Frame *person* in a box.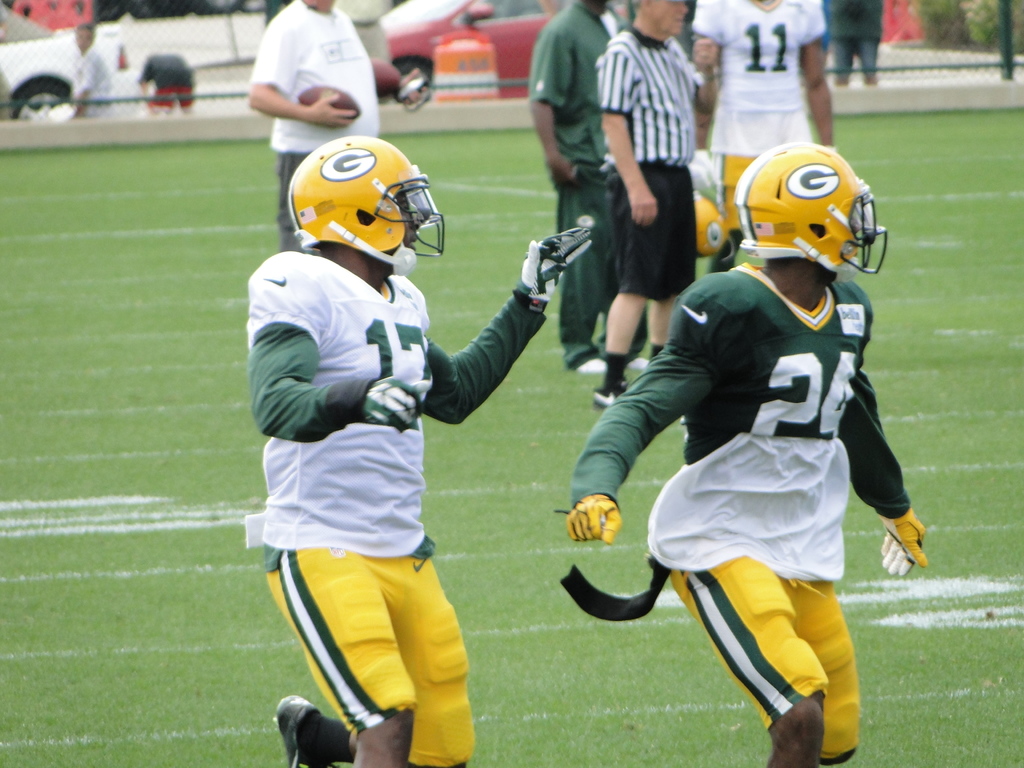
(519, 0, 617, 379).
